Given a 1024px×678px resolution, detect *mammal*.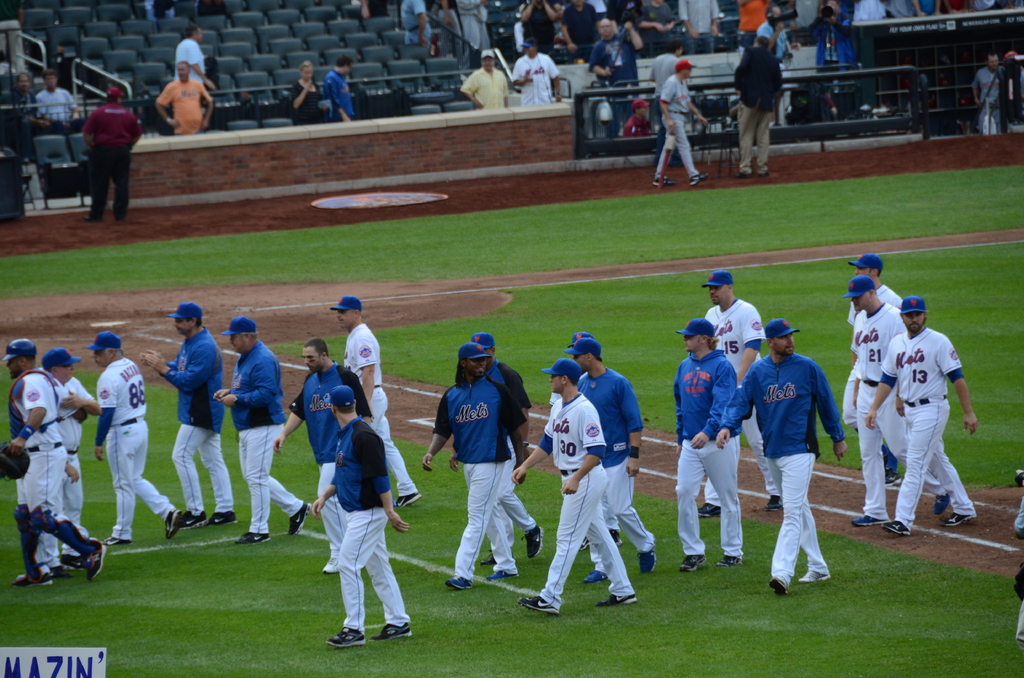
bbox(268, 336, 374, 572).
